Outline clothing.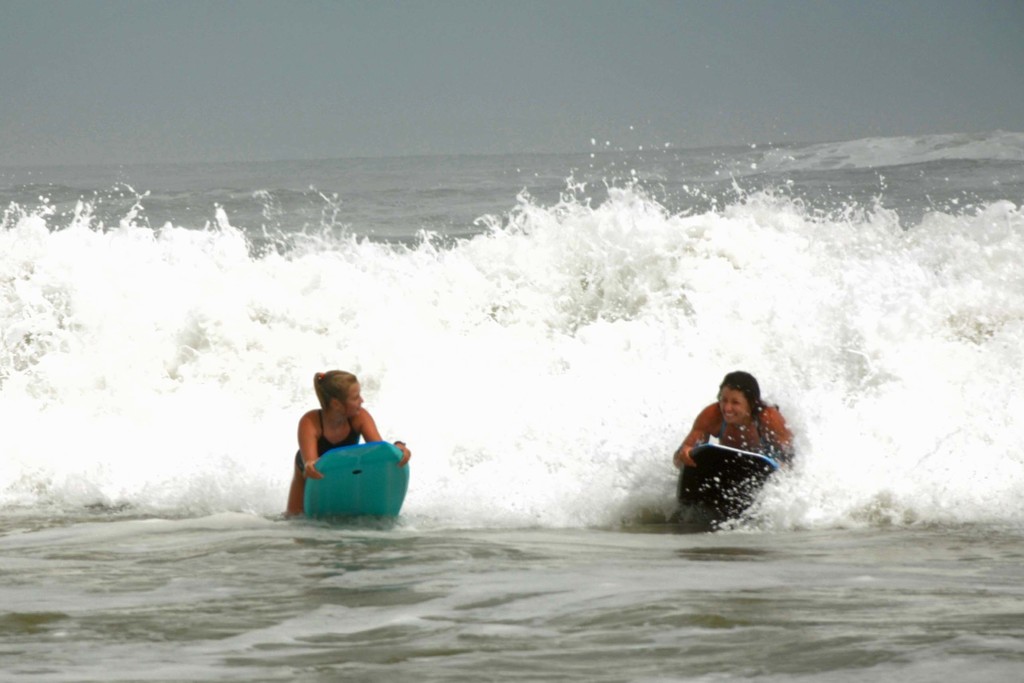
Outline: bbox=(715, 407, 781, 458).
